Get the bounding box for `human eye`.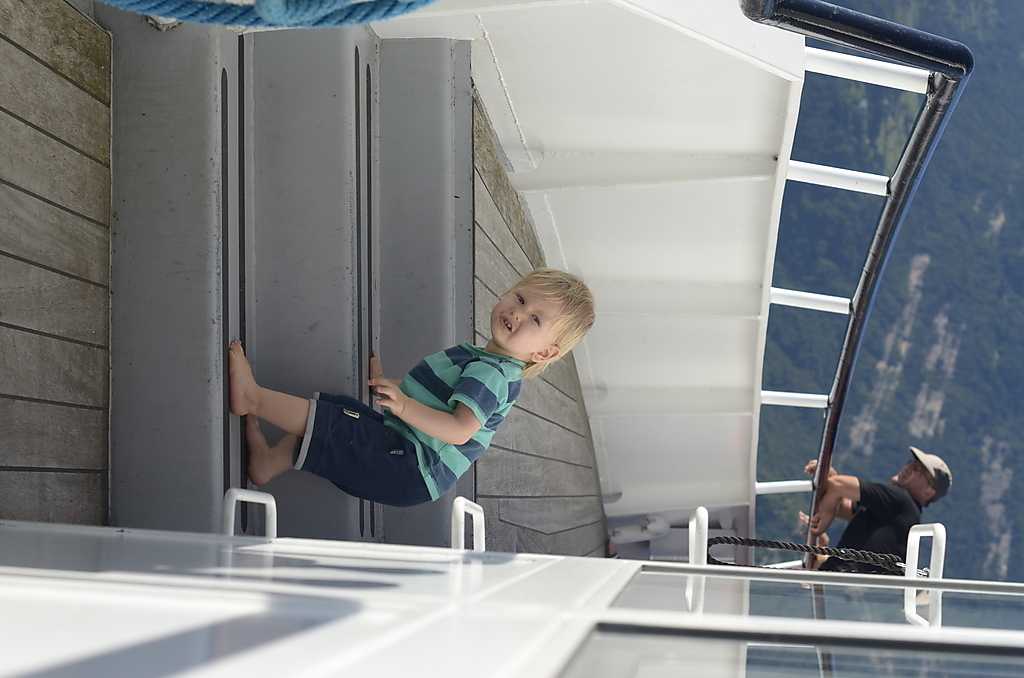
{"x1": 529, "y1": 314, "x2": 538, "y2": 326}.
